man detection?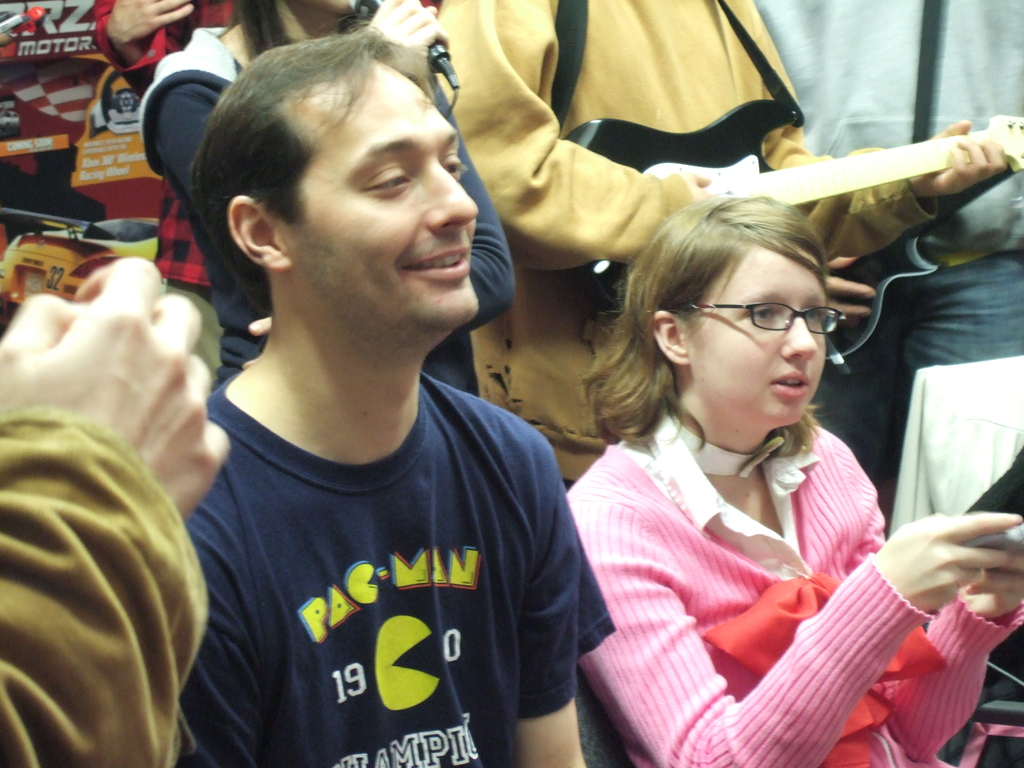
{"x1": 140, "y1": 23, "x2": 641, "y2": 767}
